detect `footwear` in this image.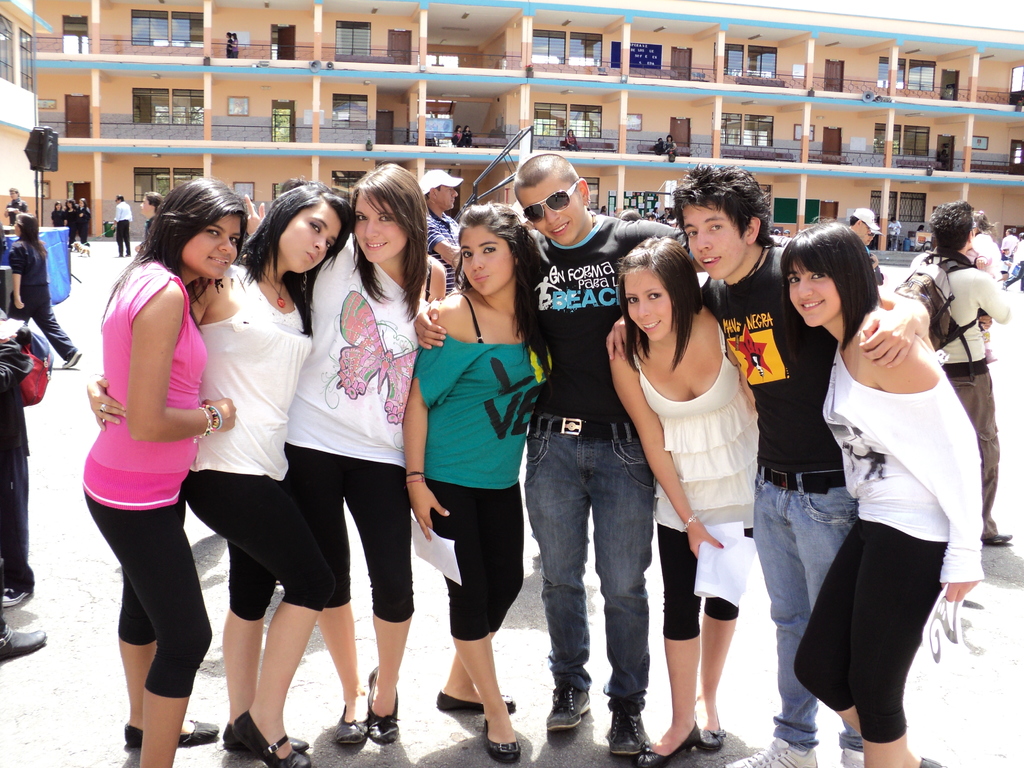
Detection: [124,718,220,746].
